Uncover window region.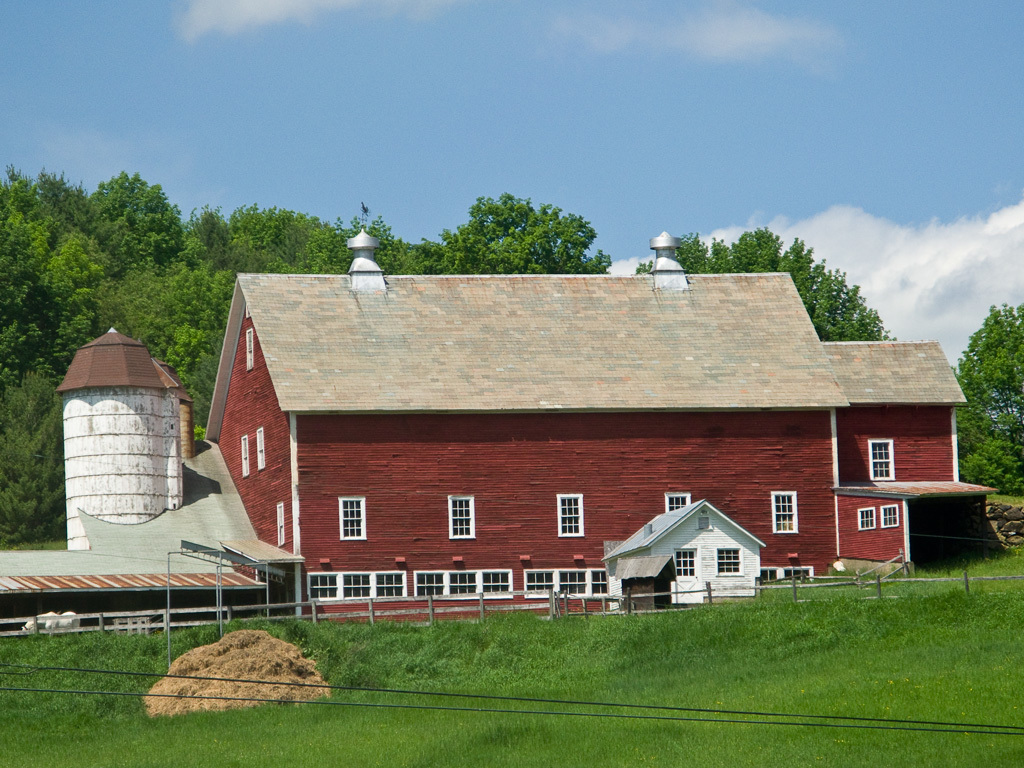
Uncovered: Rect(672, 550, 695, 583).
